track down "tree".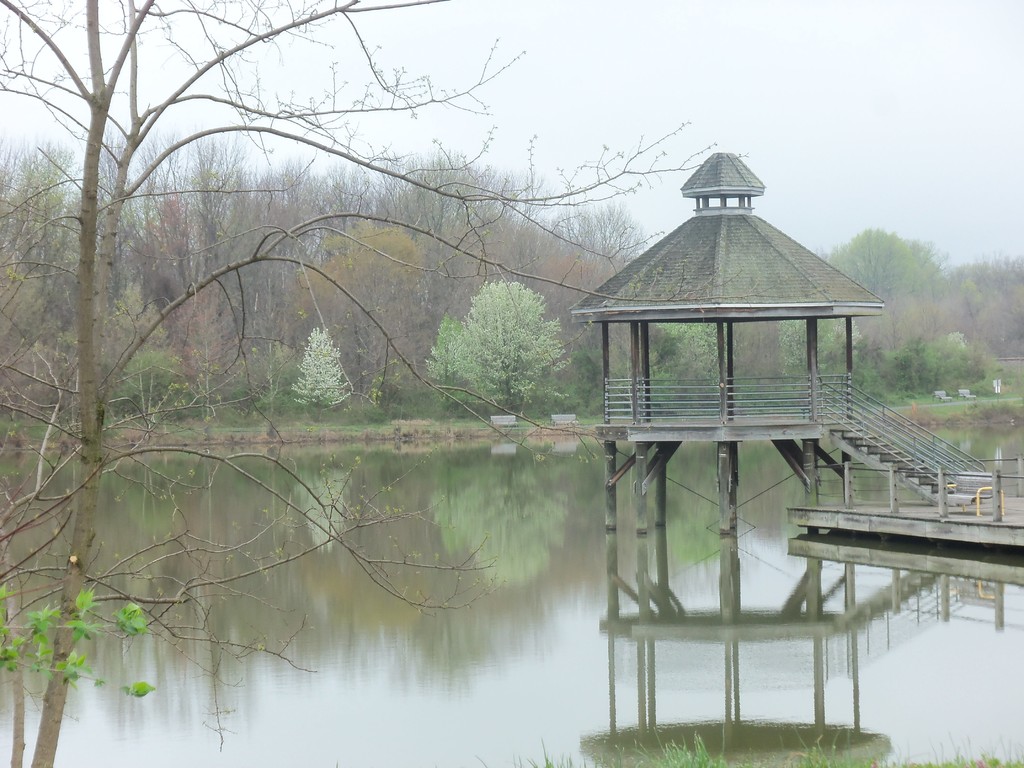
Tracked to 0/0/749/767.
